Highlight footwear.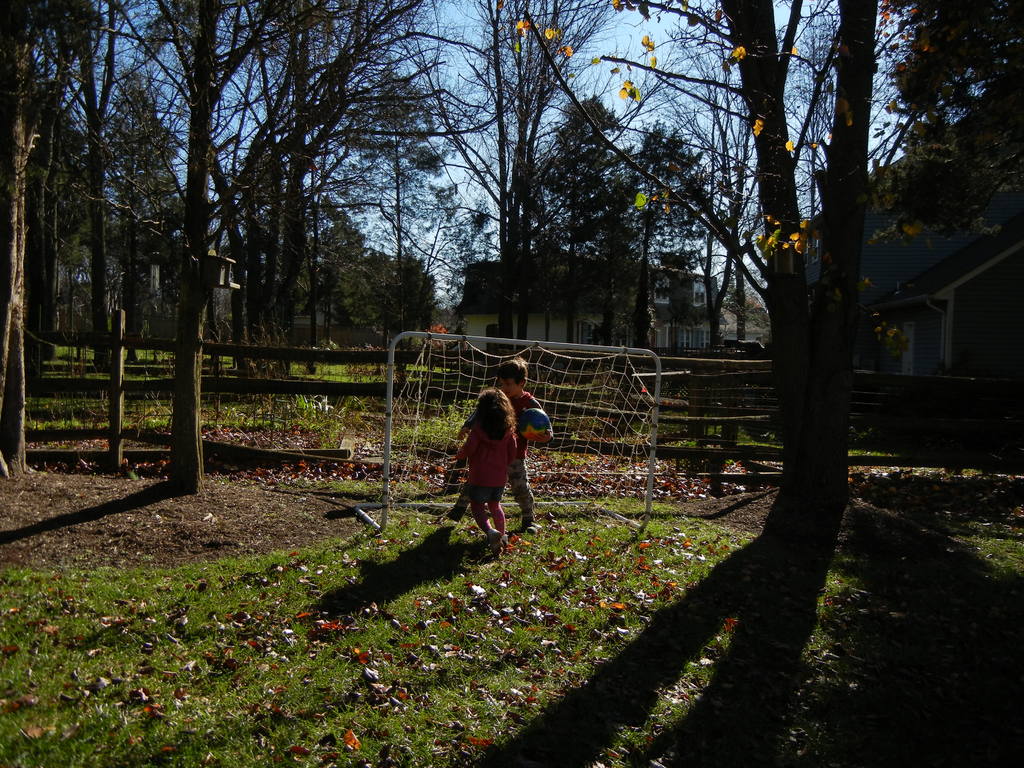
Highlighted region: 520 515 541 529.
